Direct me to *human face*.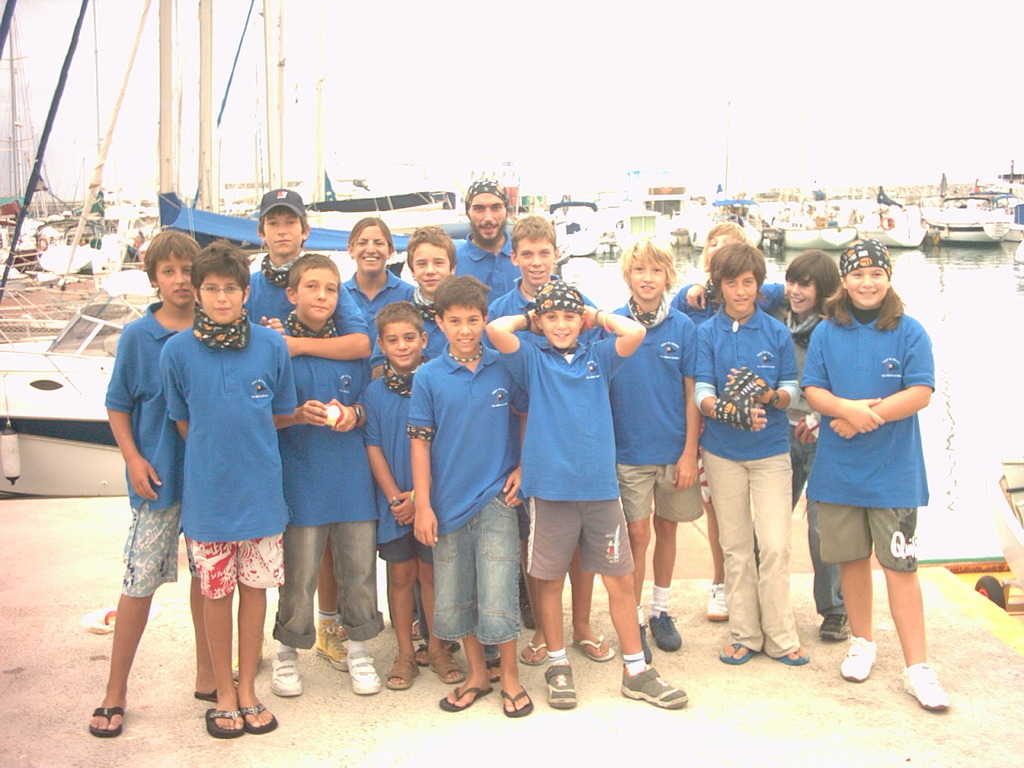
Direction: (left=416, top=250, right=451, bottom=286).
